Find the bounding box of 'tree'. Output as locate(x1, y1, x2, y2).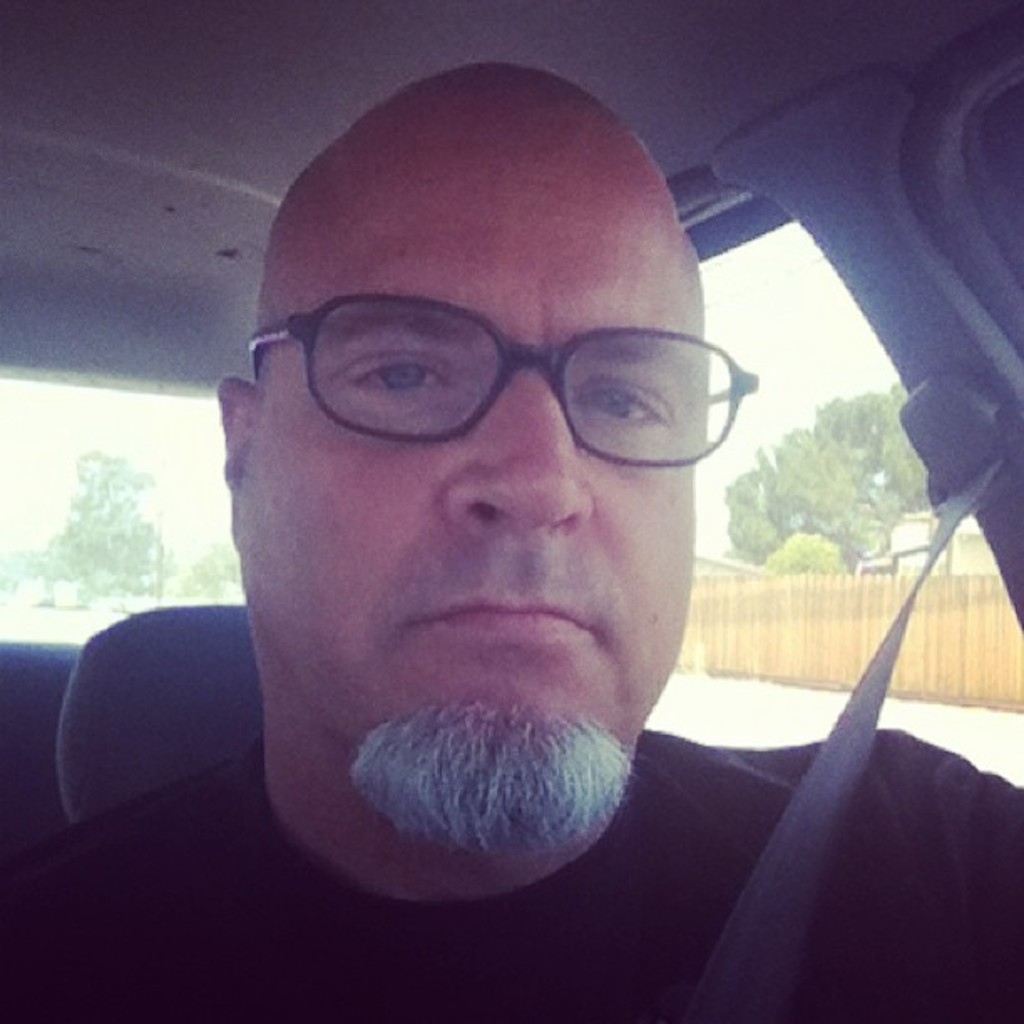
locate(756, 534, 847, 582).
